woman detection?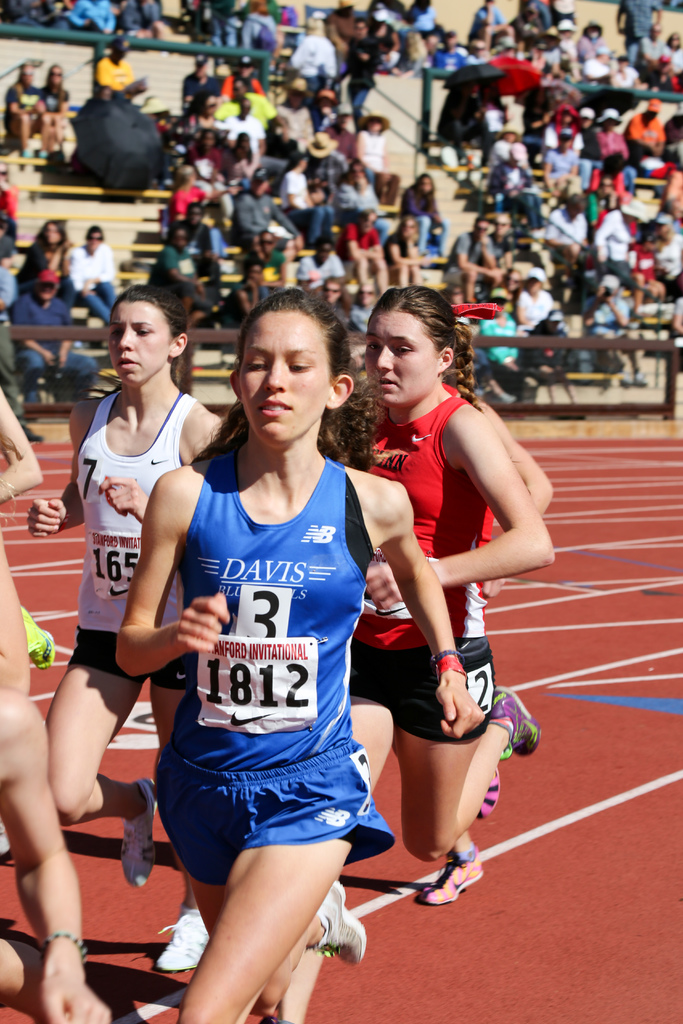
{"x1": 279, "y1": 150, "x2": 332, "y2": 236}
